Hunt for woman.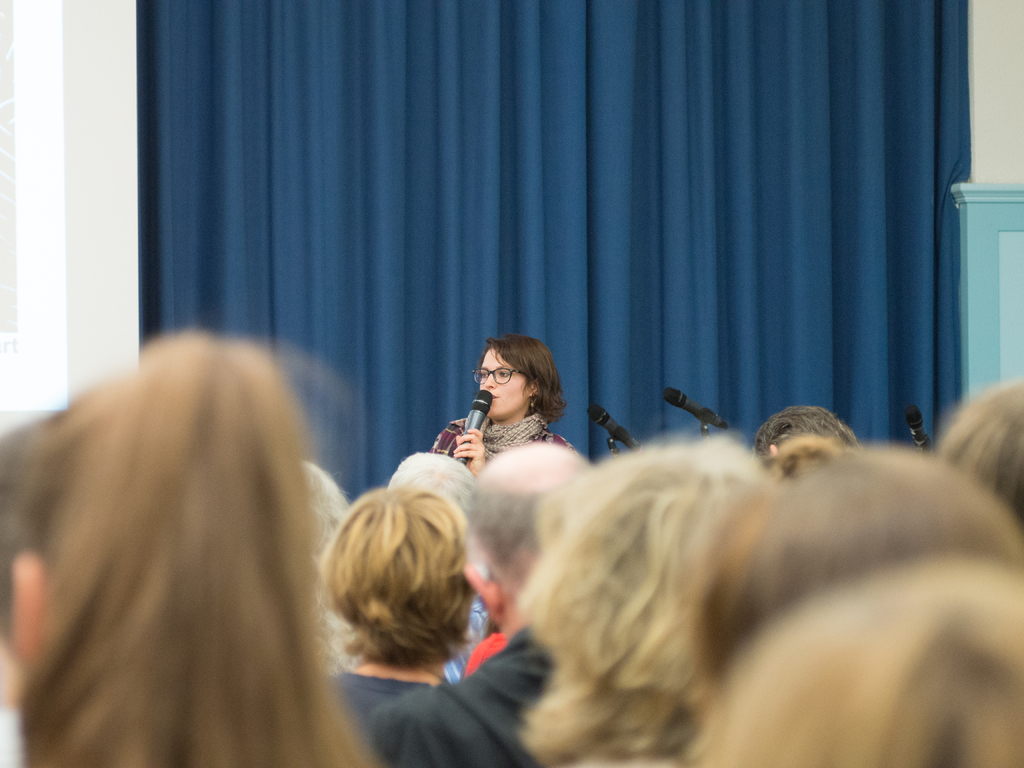
Hunted down at (x1=525, y1=419, x2=775, y2=767).
